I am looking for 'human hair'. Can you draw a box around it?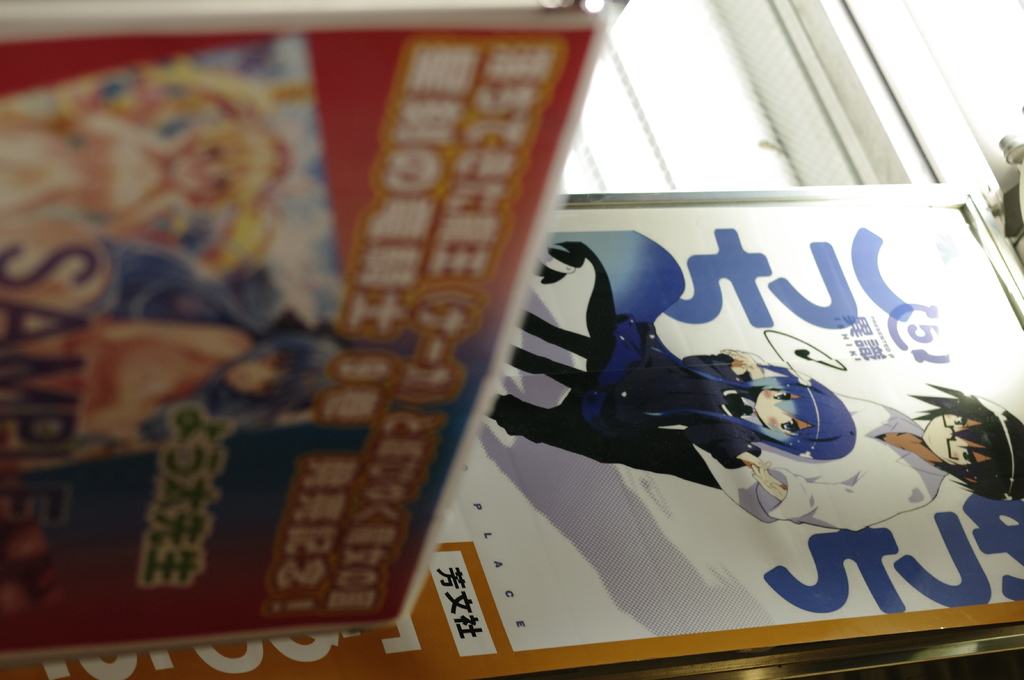
Sure, the bounding box is left=888, top=377, right=1014, bottom=501.
